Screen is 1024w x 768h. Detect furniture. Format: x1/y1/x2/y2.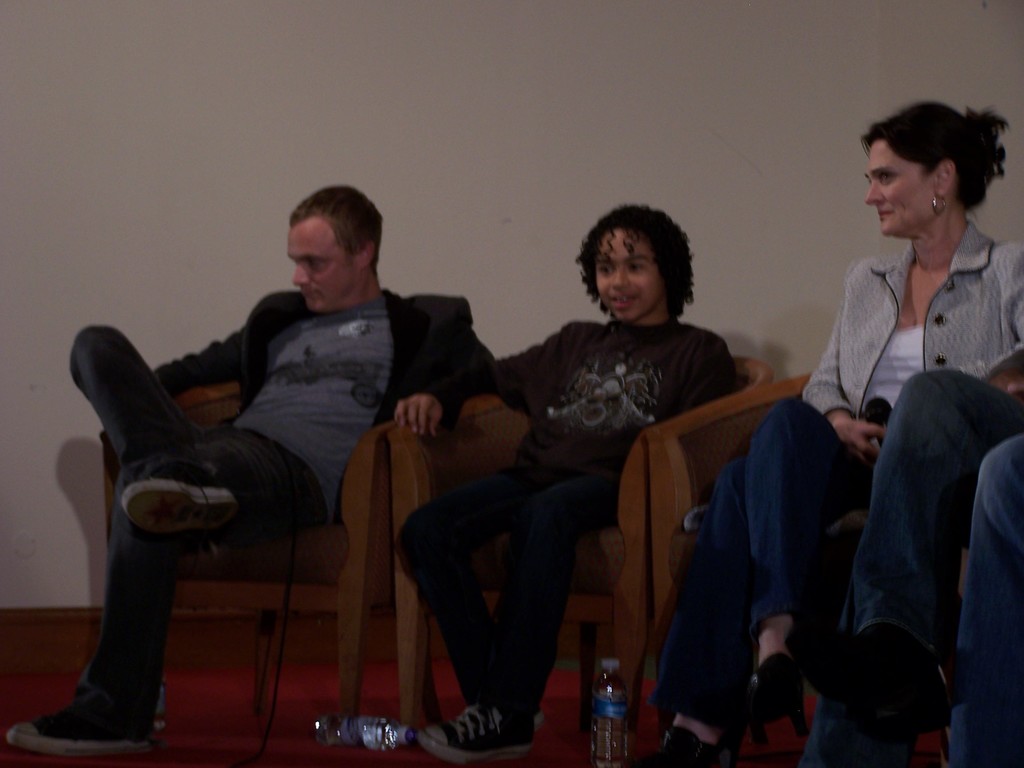
102/380/397/721.
